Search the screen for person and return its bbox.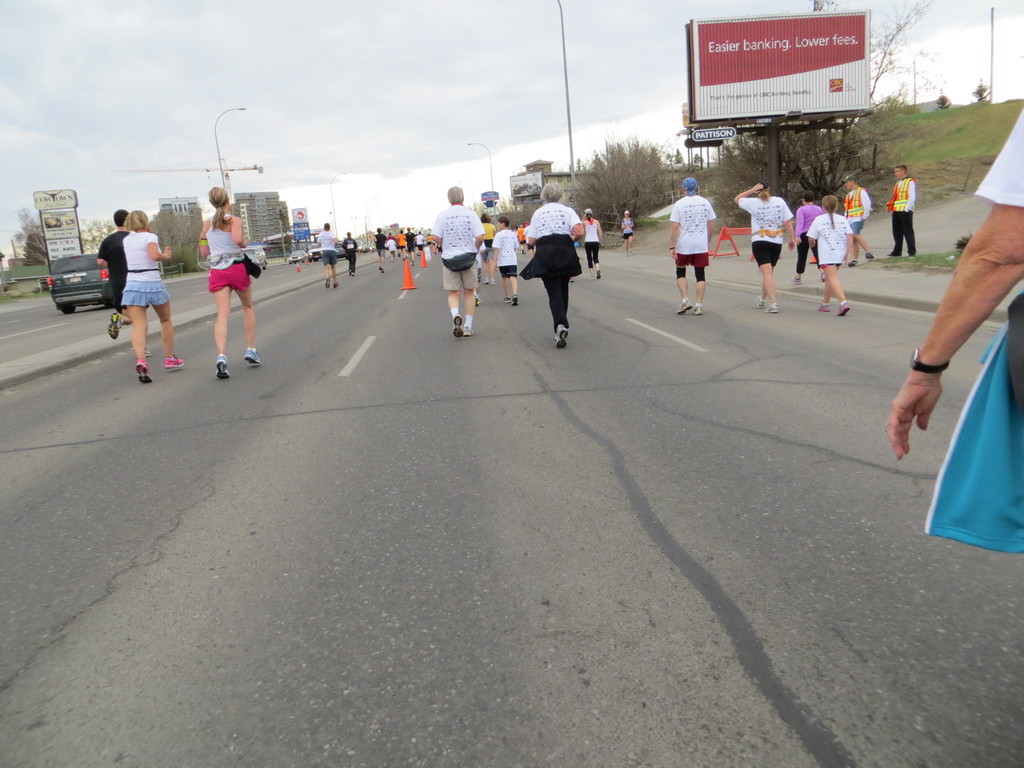
Found: x1=491 y1=214 x2=521 y2=305.
